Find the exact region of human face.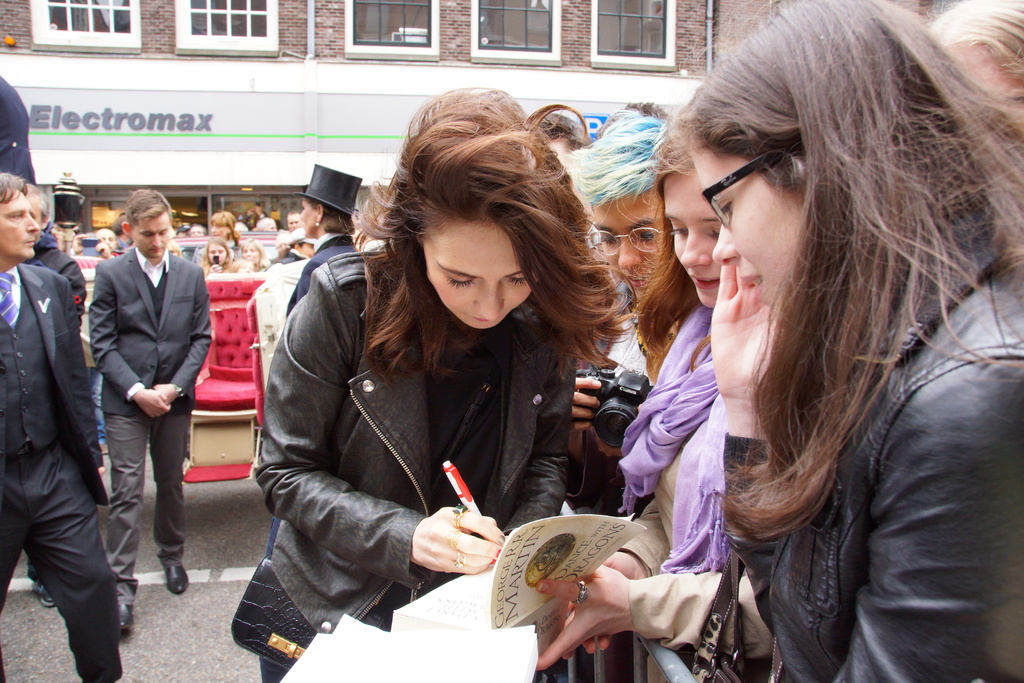
Exact region: [left=133, top=212, right=171, bottom=256].
